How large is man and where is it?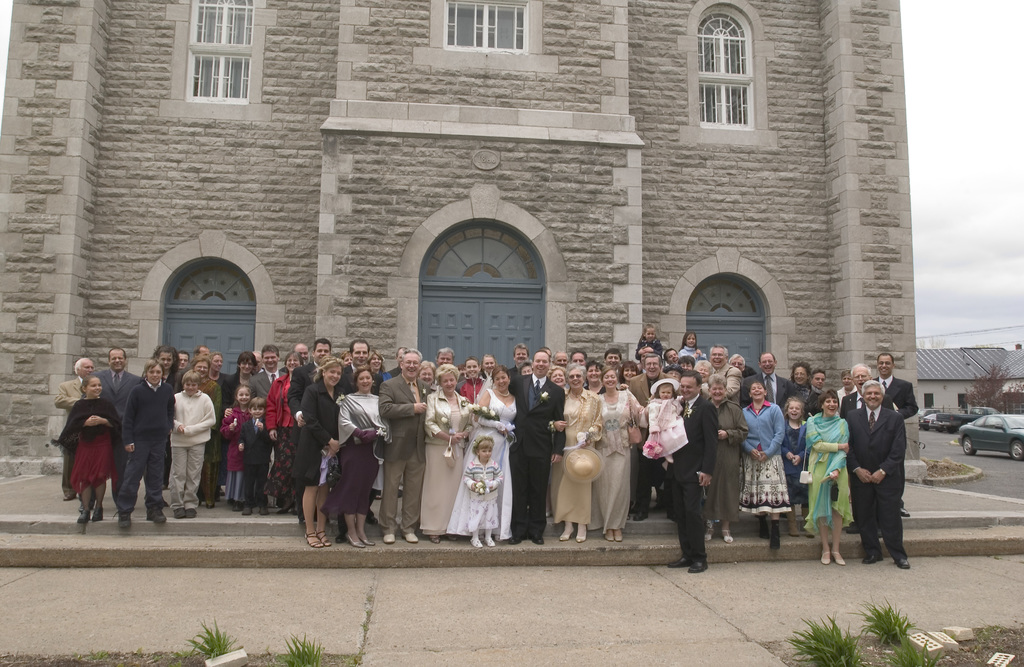
Bounding box: 745:350:799:405.
